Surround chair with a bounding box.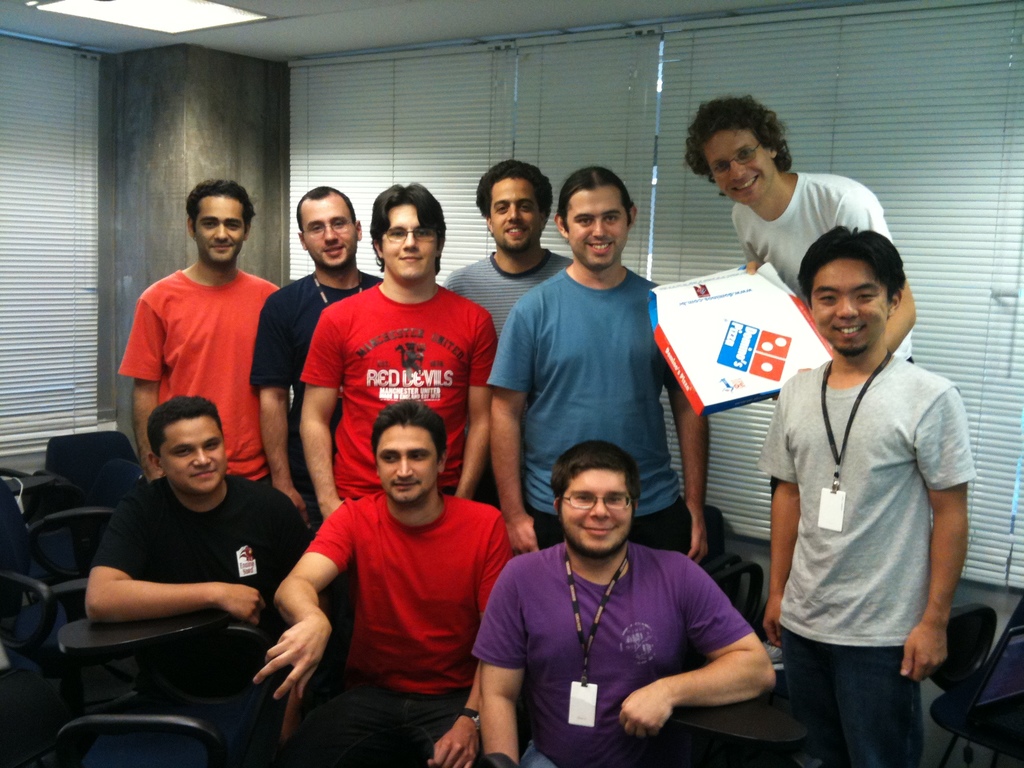
{"x1": 0, "y1": 470, "x2": 114, "y2": 733}.
